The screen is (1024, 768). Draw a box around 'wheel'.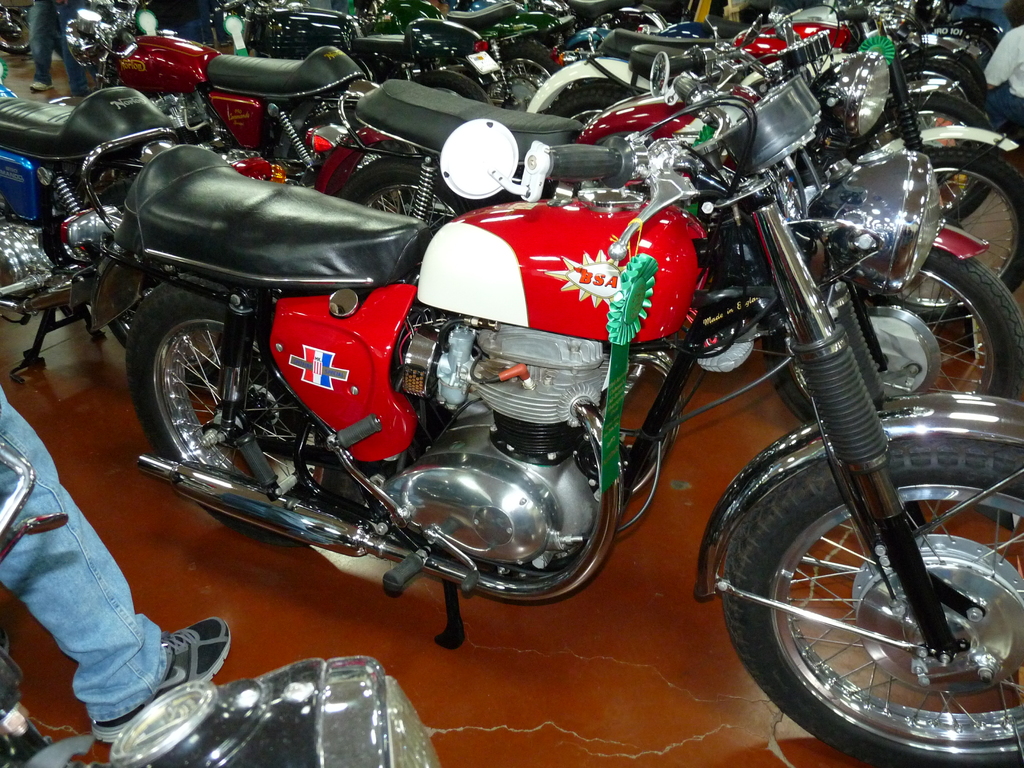
Rect(492, 36, 561, 114).
